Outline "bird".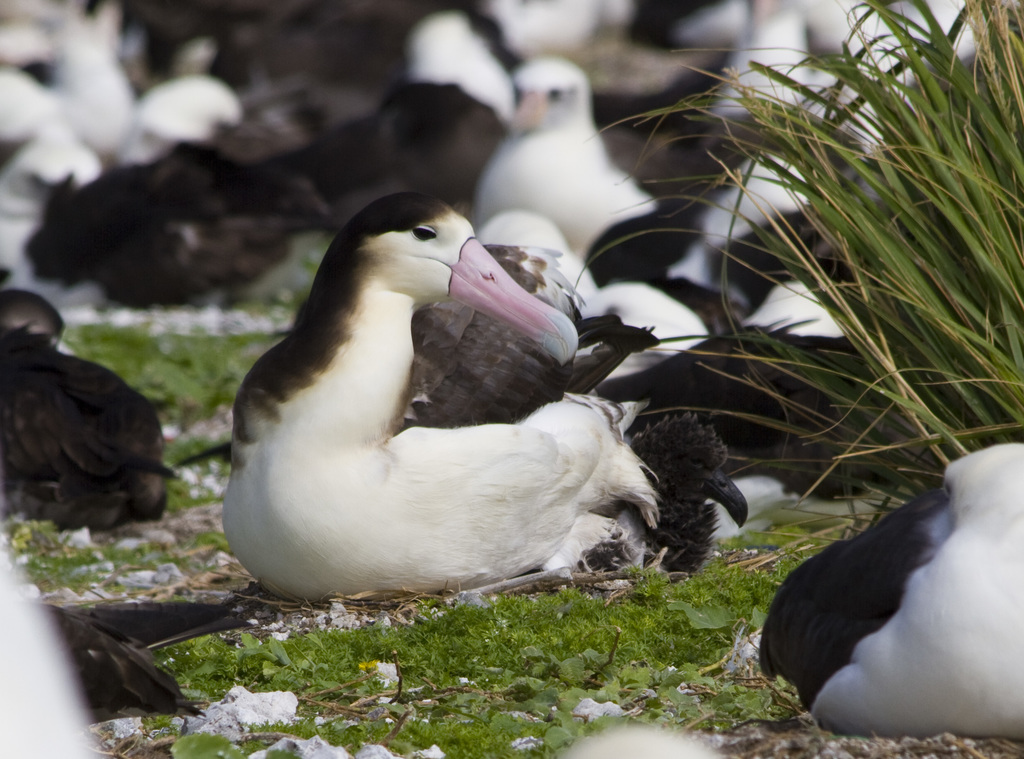
Outline: [221, 208, 700, 601].
